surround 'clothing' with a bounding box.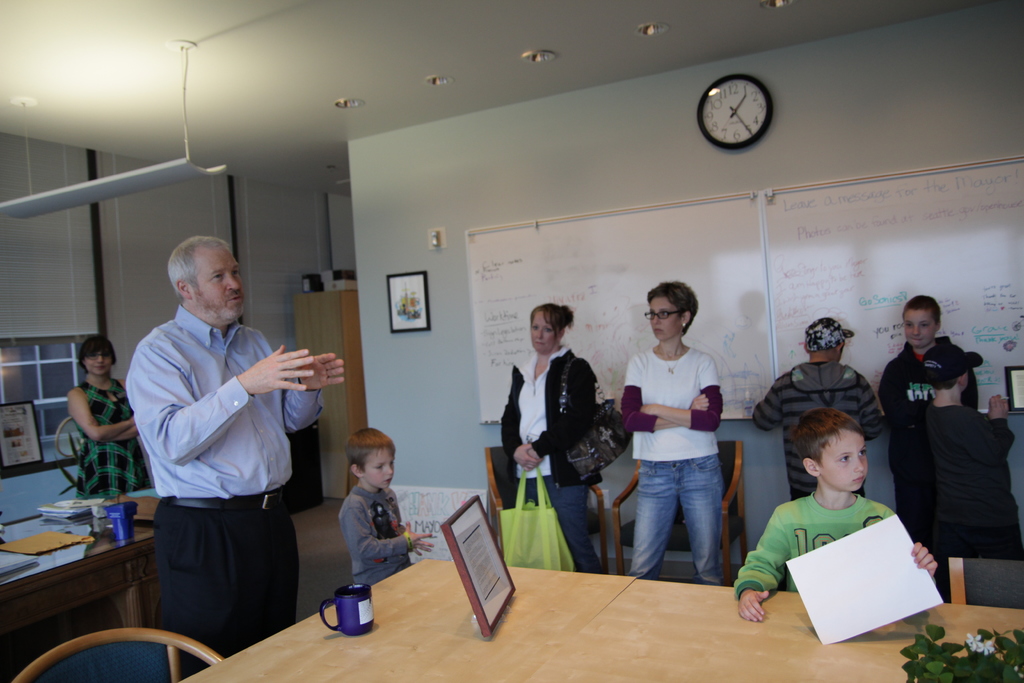
{"x1": 72, "y1": 384, "x2": 151, "y2": 503}.
